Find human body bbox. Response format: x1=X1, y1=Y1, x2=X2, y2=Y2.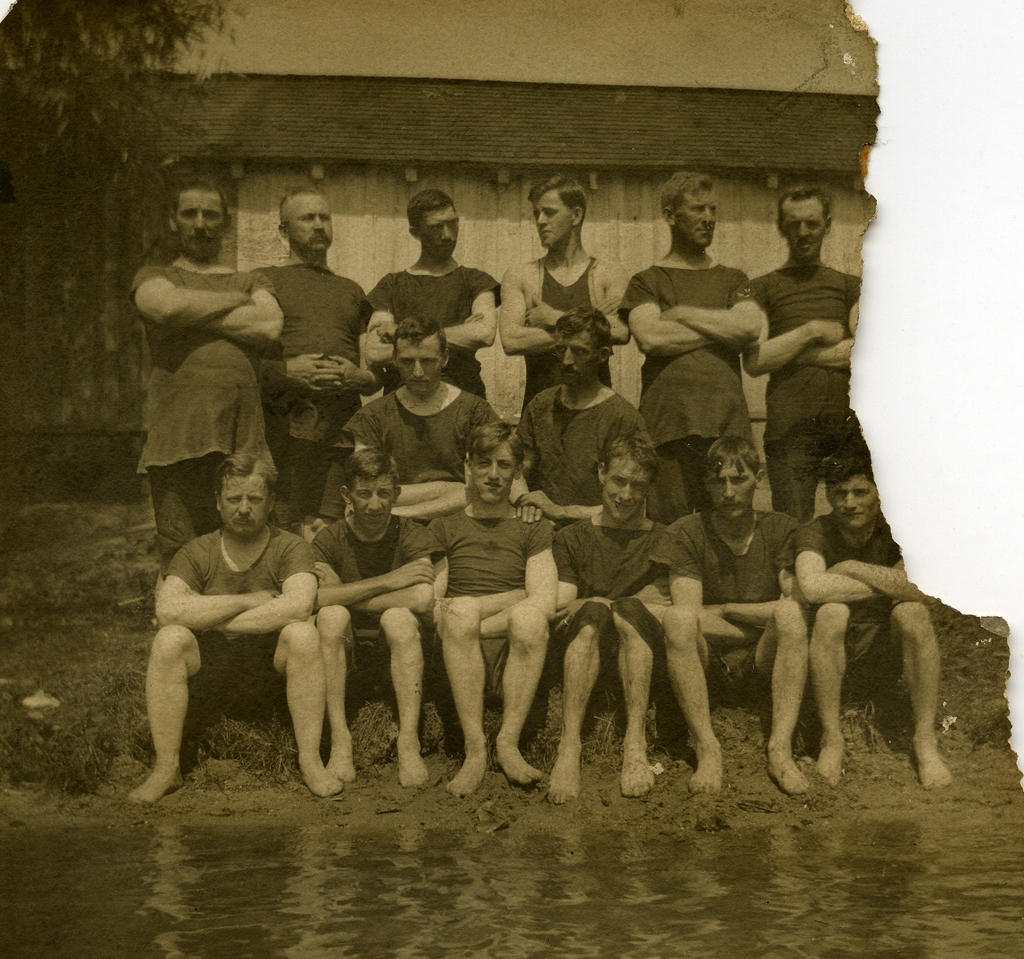
x1=794, y1=439, x2=947, y2=782.
